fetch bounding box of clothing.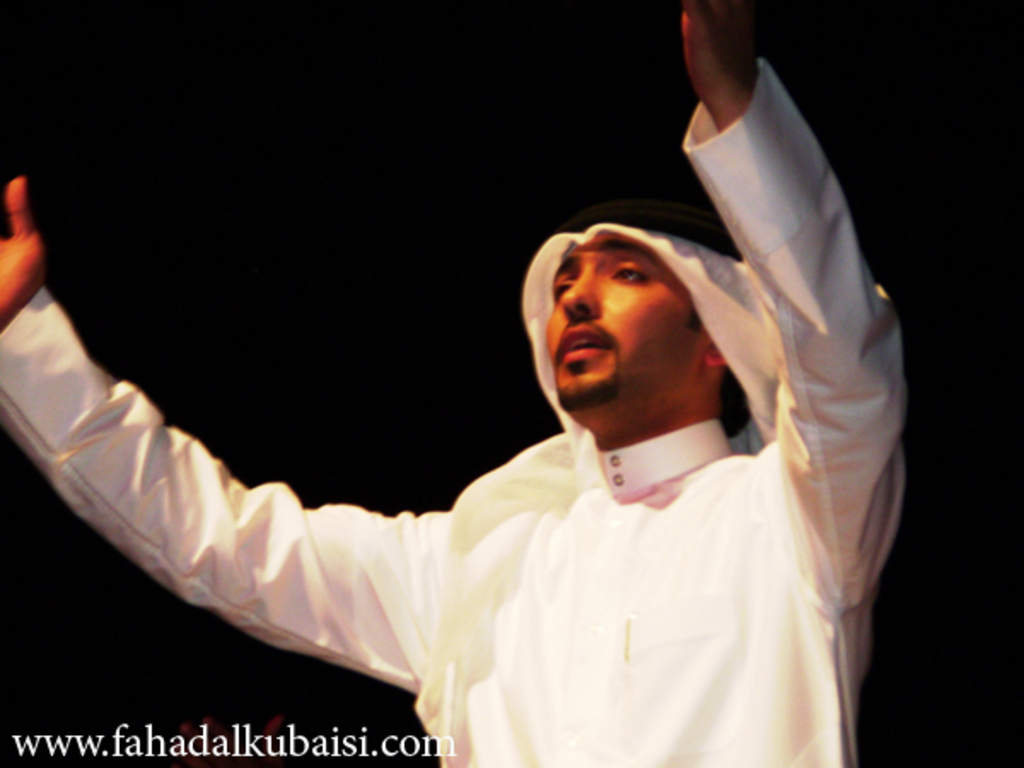
Bbox: crop(0, 56, 906, 766).
